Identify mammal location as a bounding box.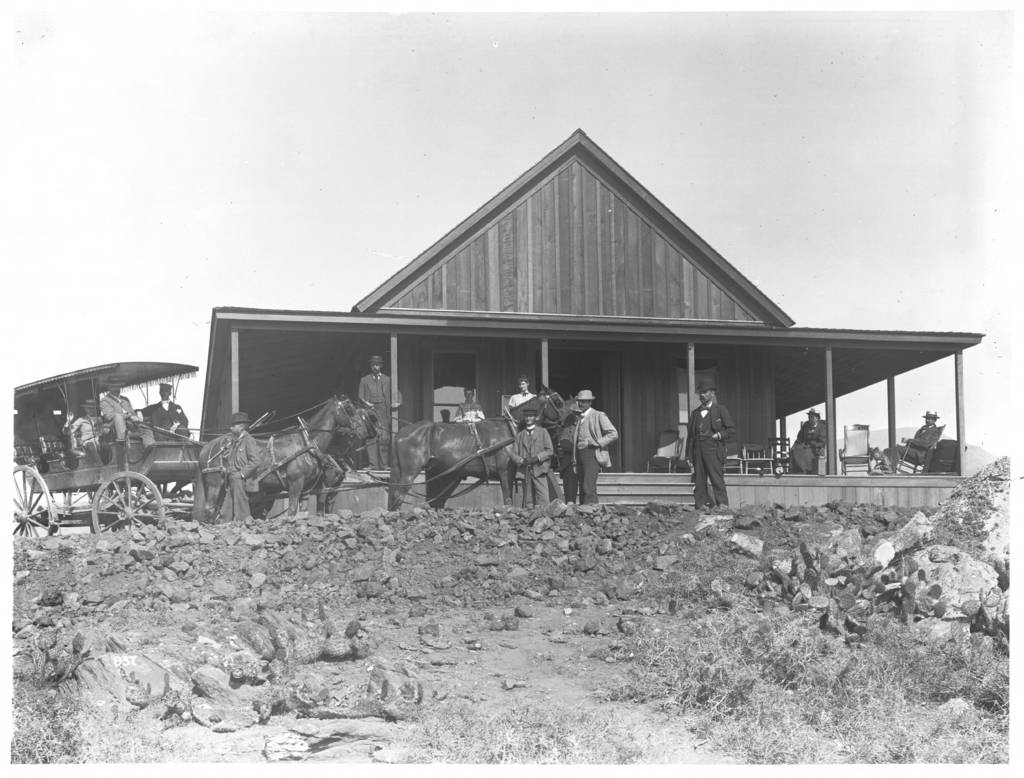
382,384,571,511.
